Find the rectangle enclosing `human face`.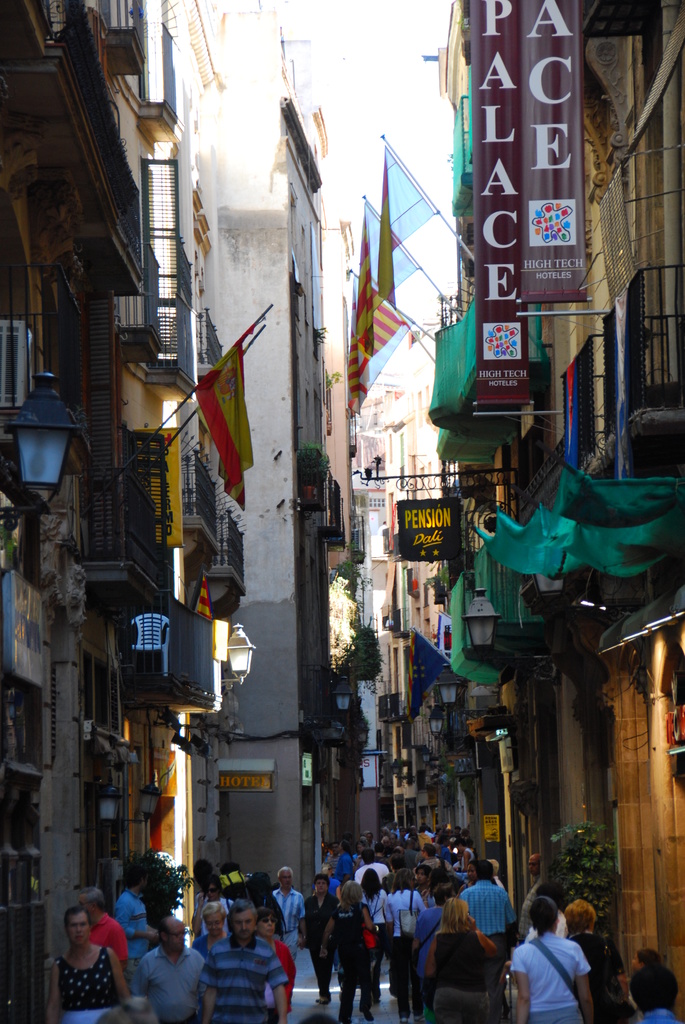
(206,881,220,901).
